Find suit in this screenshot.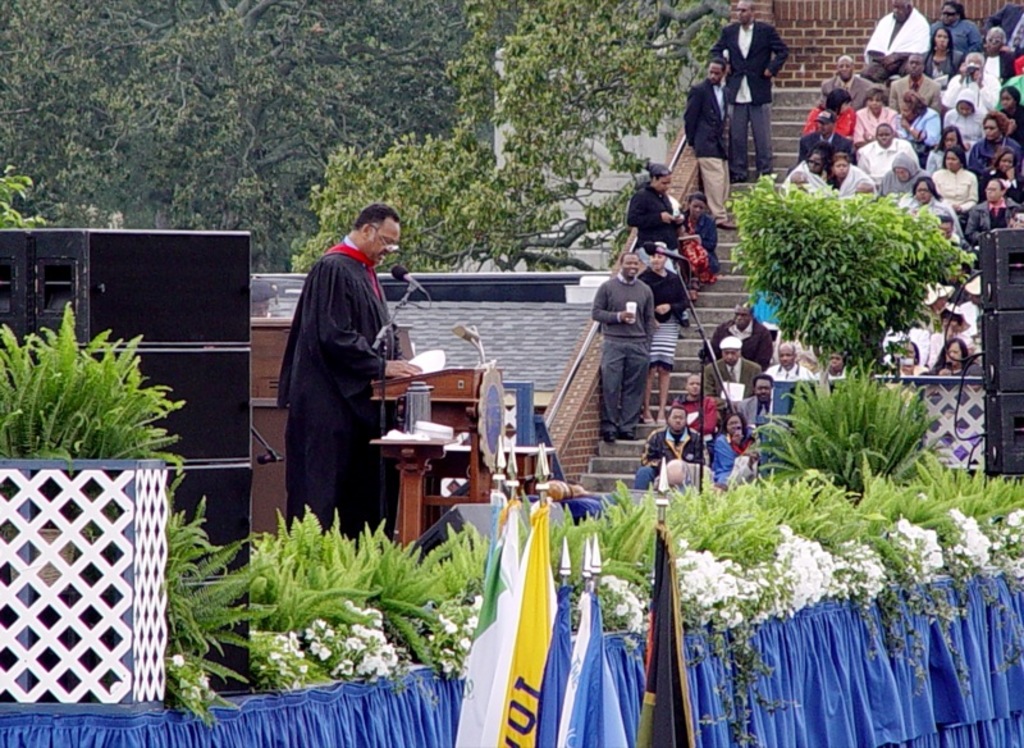
The bounding box for suit is l=887, t=70, r=942, b=115.
